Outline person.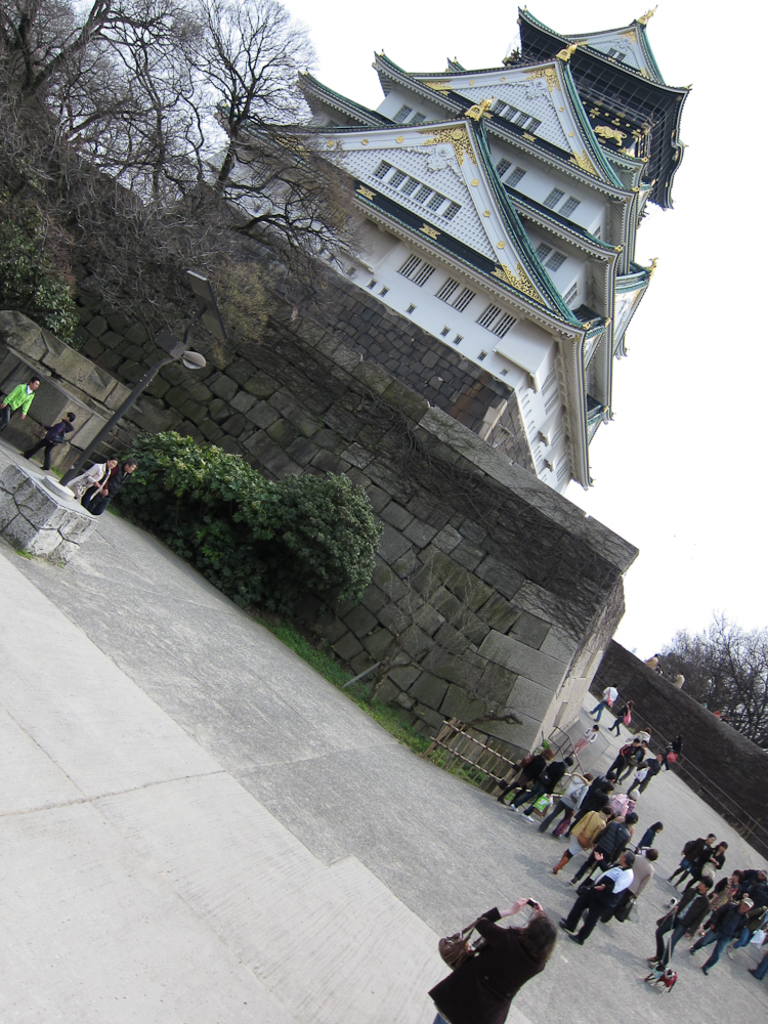
Outline: (x1=60, y1=454, x2=110, y2=500).
